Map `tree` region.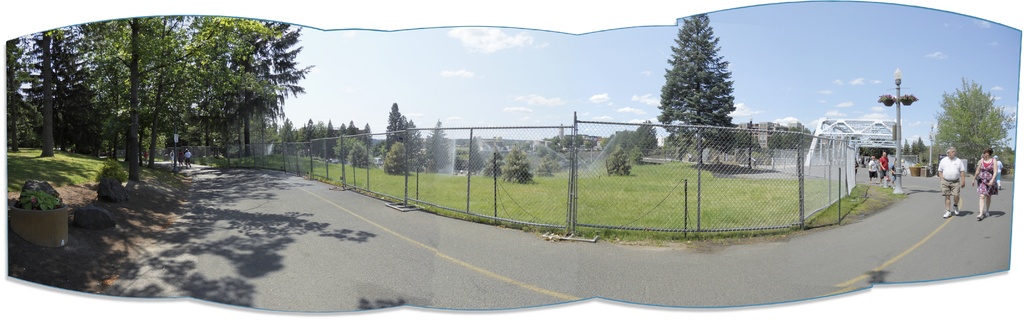
Mapped to 508,147,535,180.
